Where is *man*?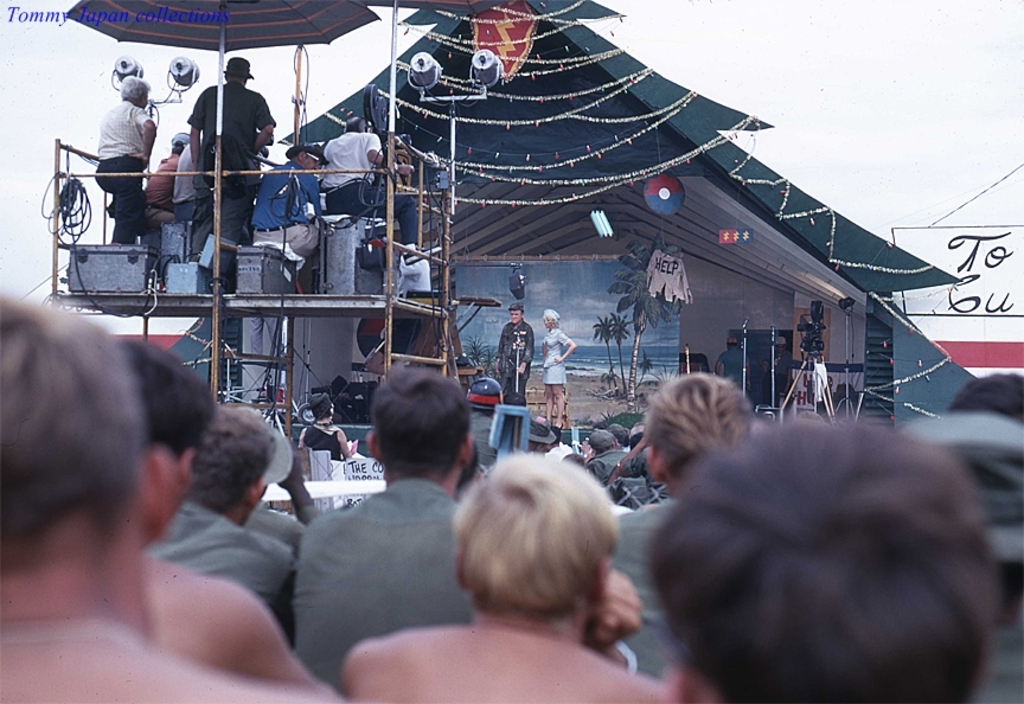
detection(70, 64, 160, 248).
